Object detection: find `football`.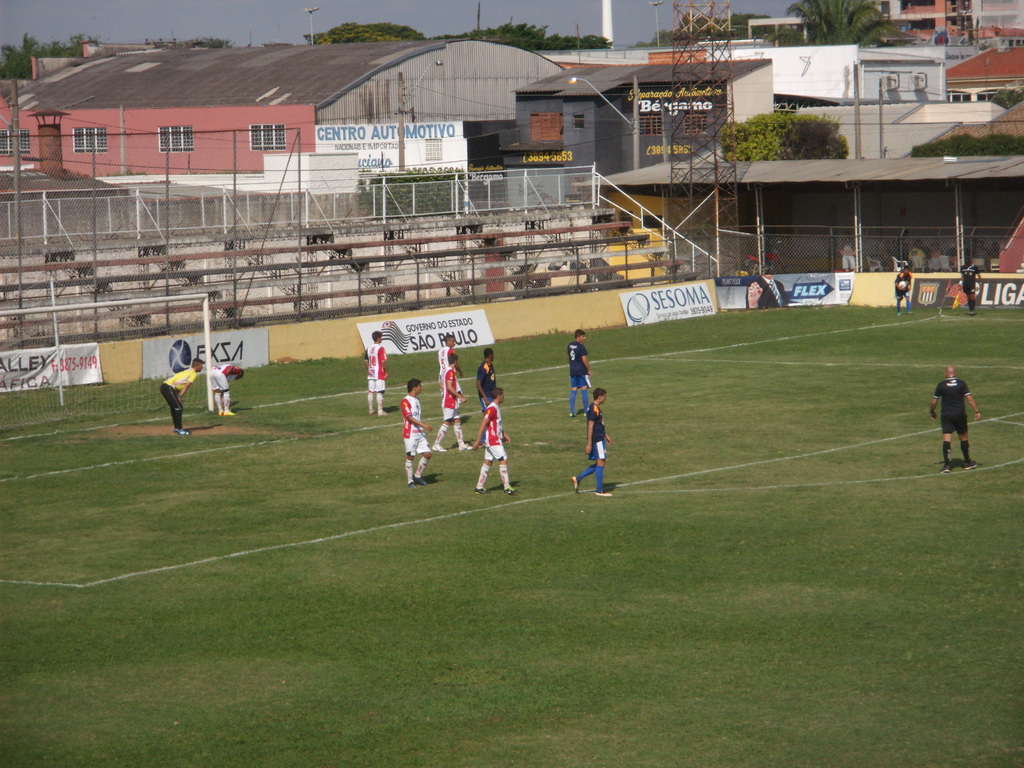
899,280,907,289.
